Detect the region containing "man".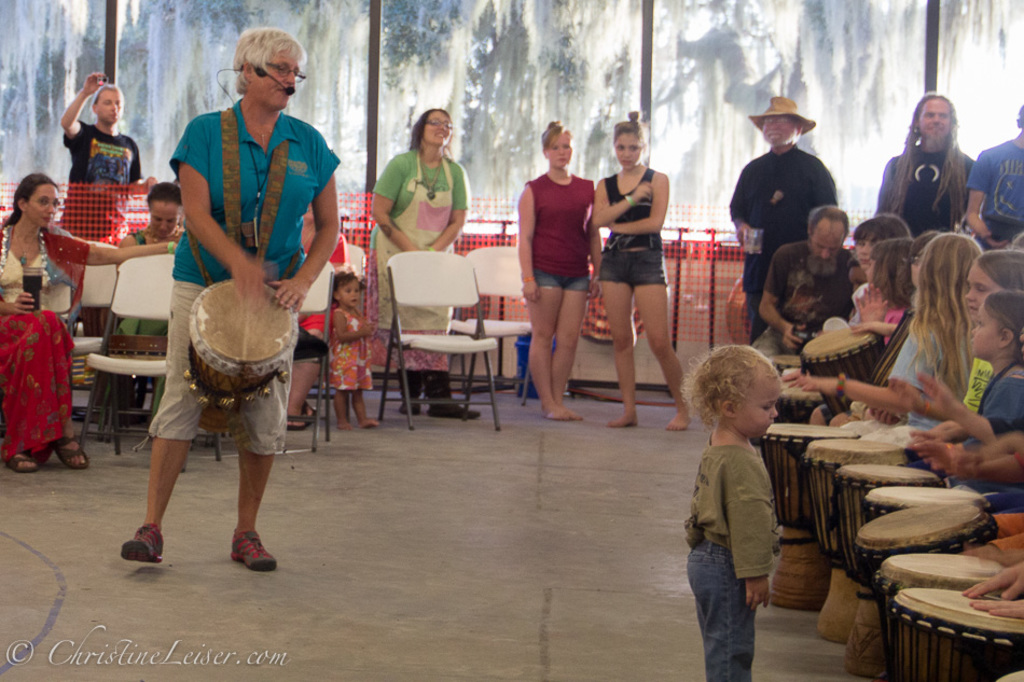
140, 66, 322, 554.
